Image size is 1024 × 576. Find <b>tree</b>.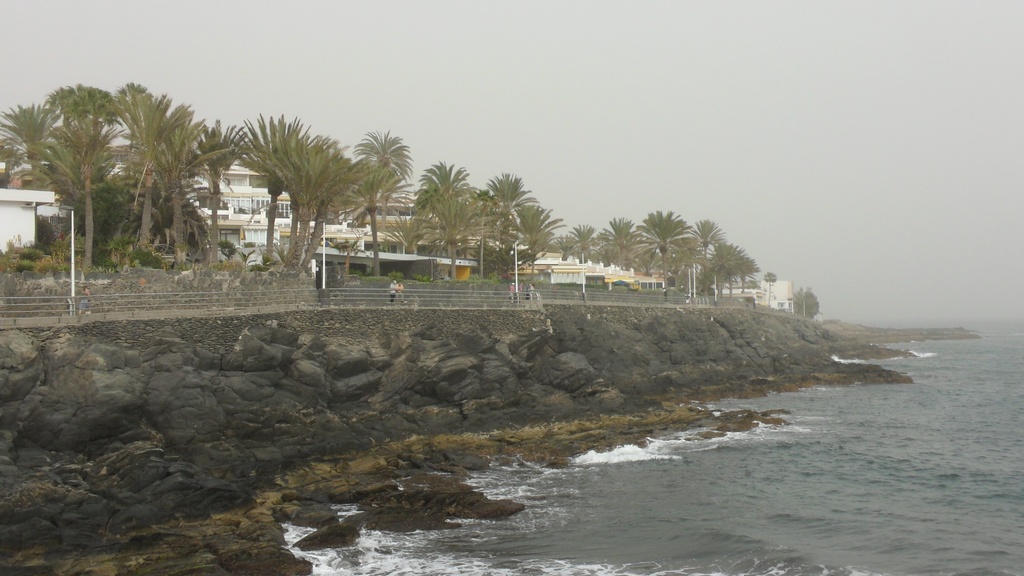
box=[686, 212, 732, 285].
